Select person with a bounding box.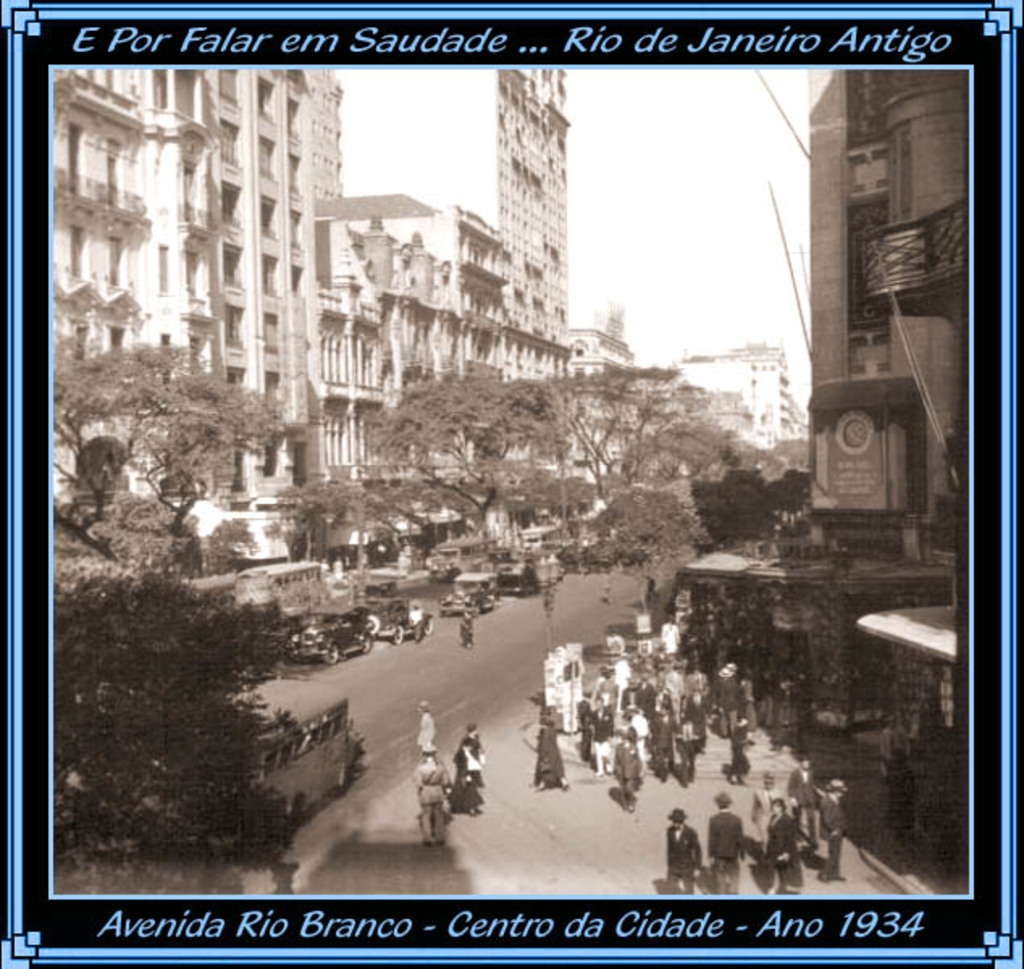
l=412, t=698, r=439, b=754.
